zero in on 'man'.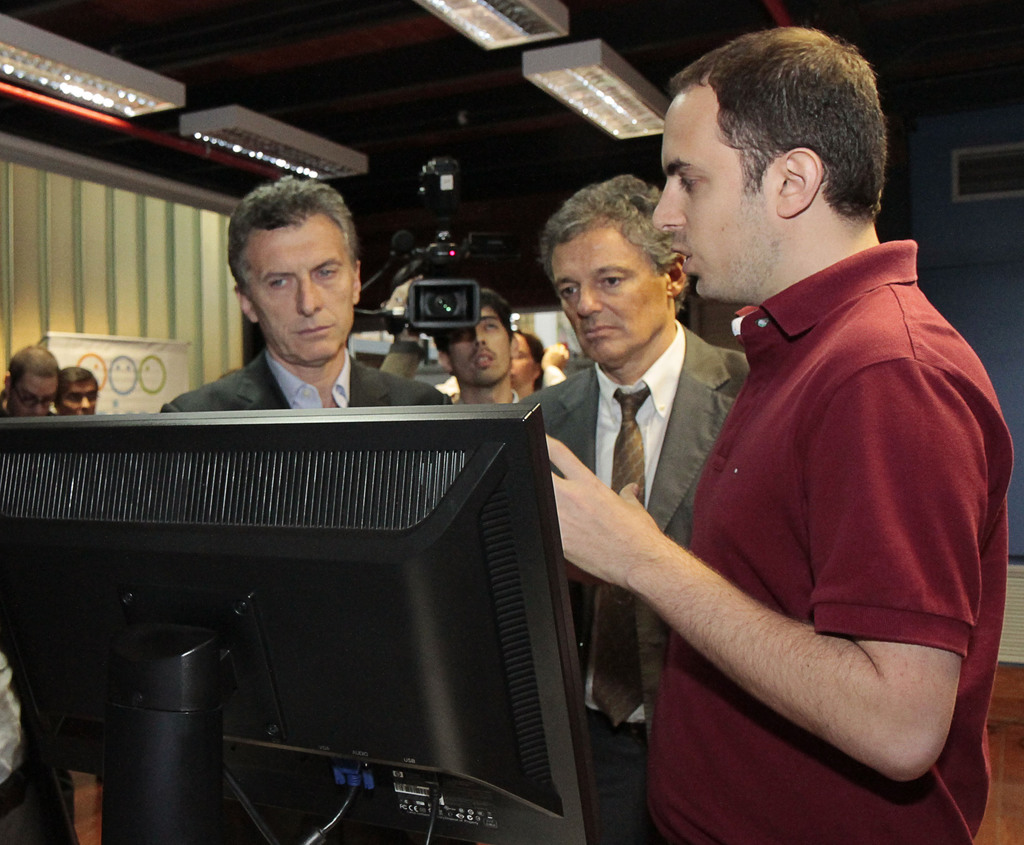
Zeroed in: box=[57, 363, 105, 417].
